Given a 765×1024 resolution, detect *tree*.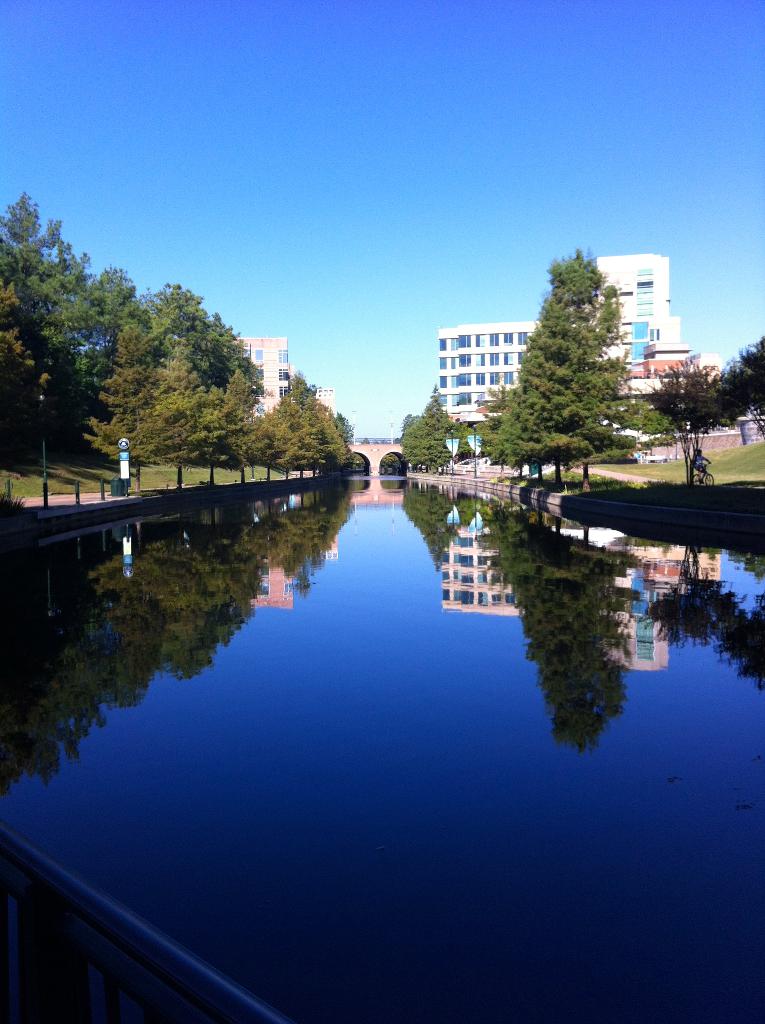
detection(450, 428, 478, 464).
